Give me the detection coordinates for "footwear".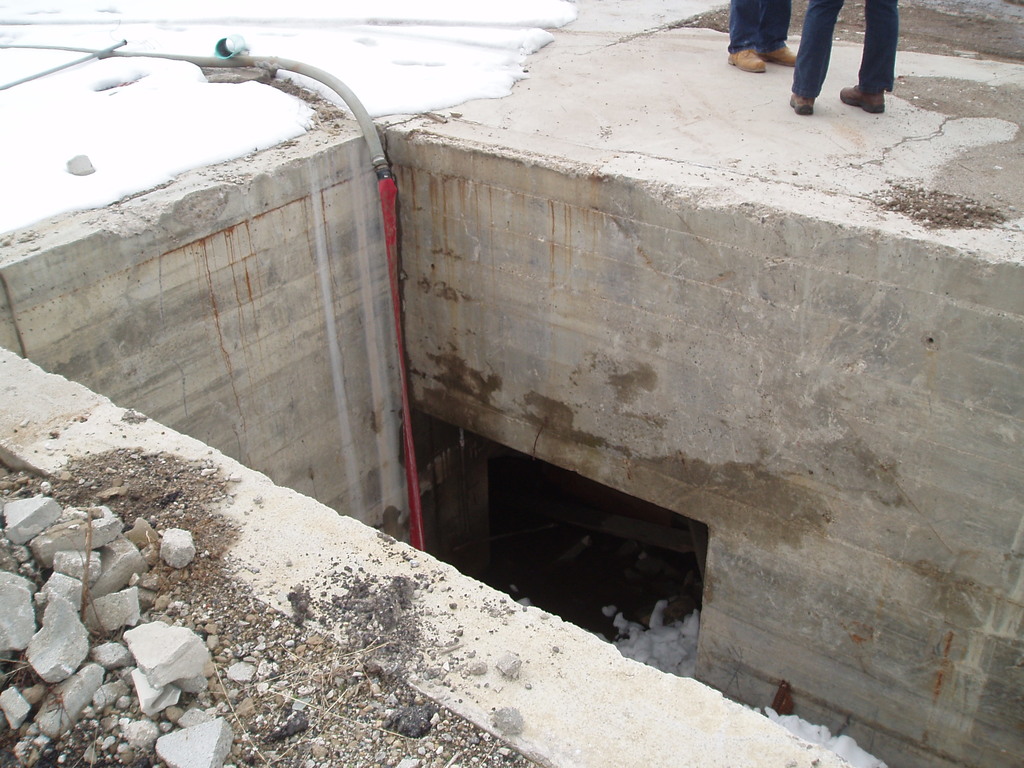
left=758, top=42, right=801, bottom=67.
